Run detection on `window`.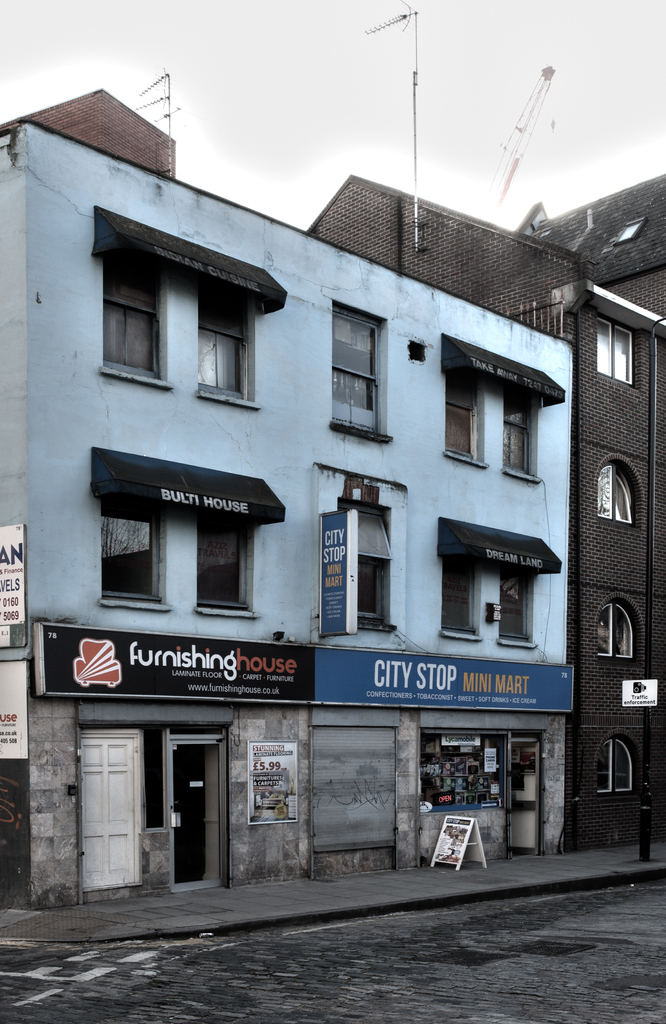
Result: 103:254:168:383.
